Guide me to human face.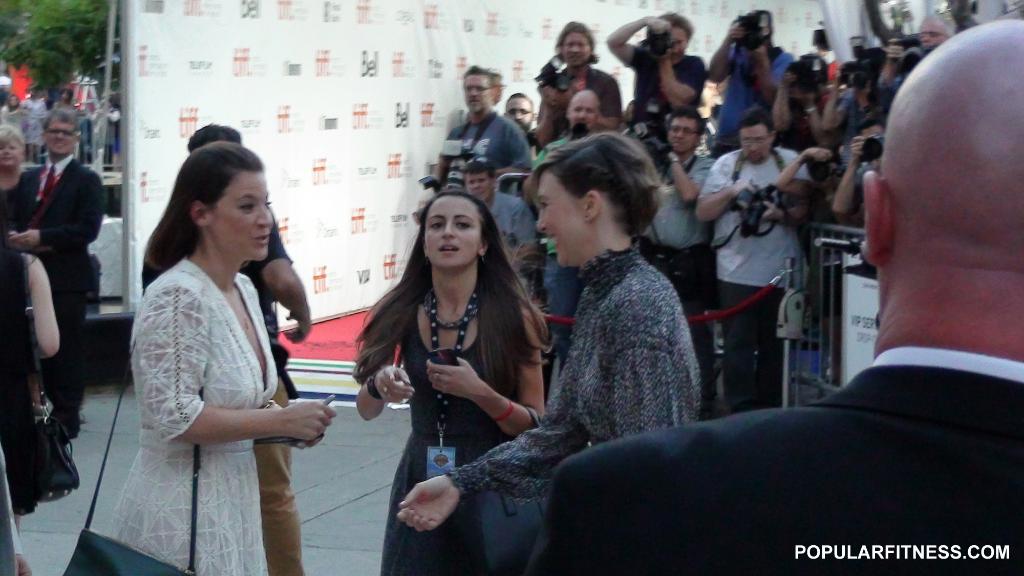
Guidance: {"left": 534, "top": 170, "right": 582, "bottom": 265}.
